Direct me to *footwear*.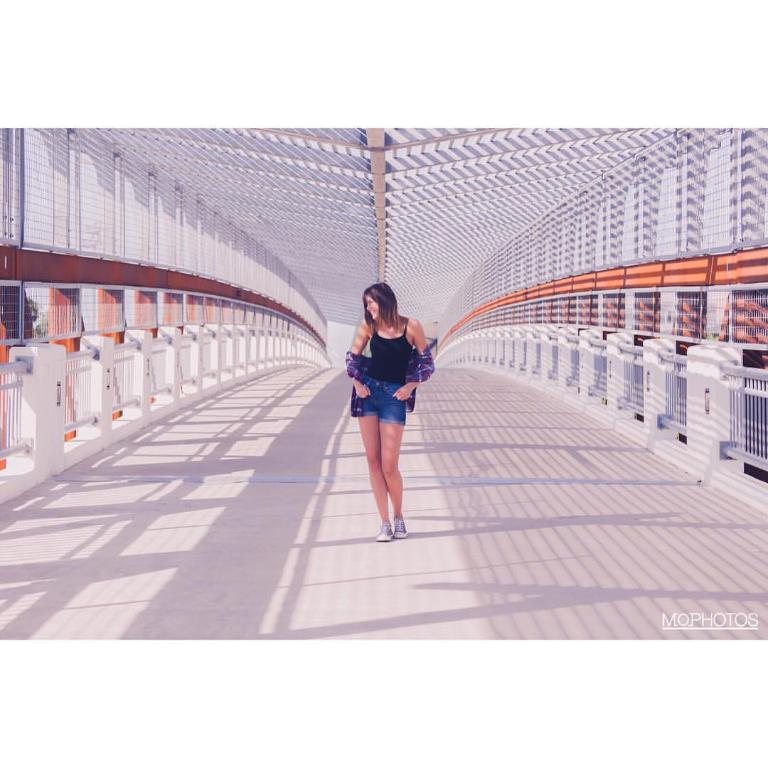
Direction: <bbox>393, 511, 408, 540</bbox>.
